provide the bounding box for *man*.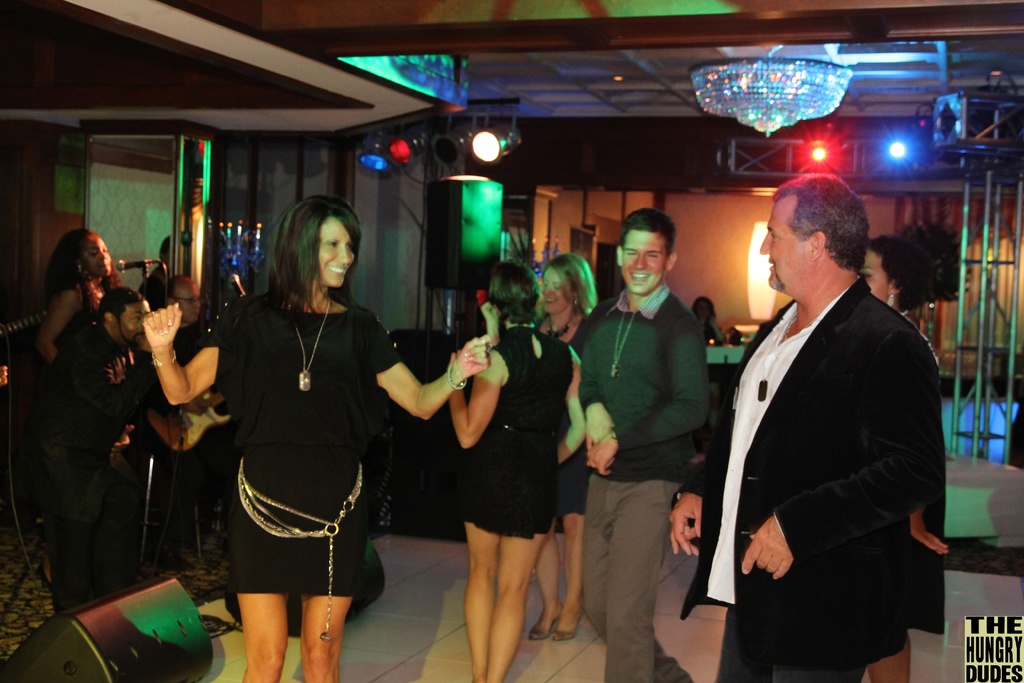
(572,207,714,682).
